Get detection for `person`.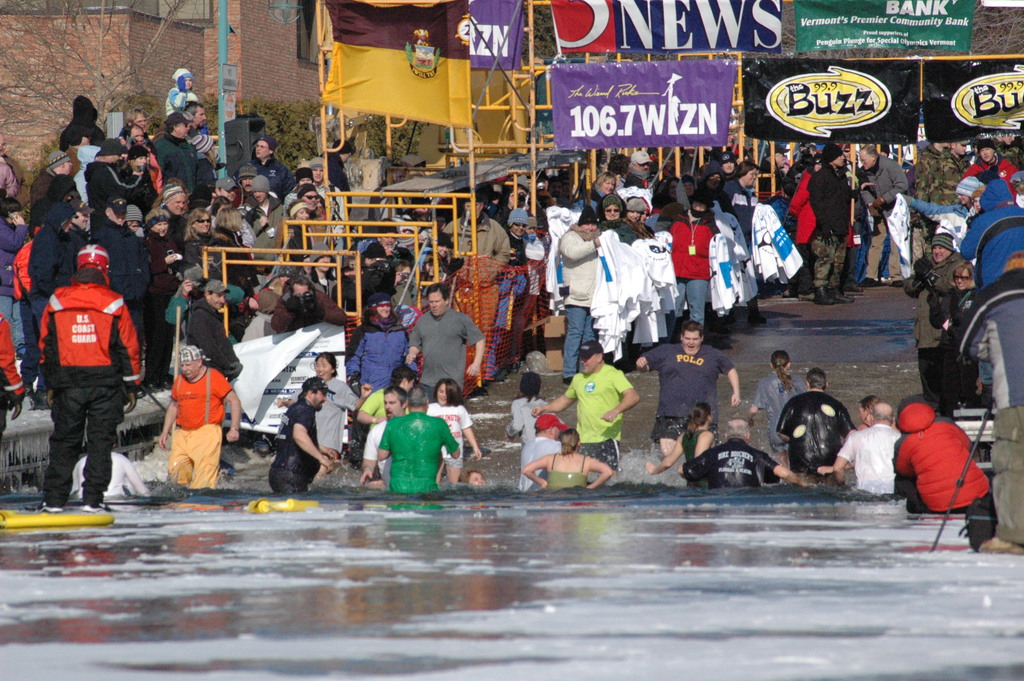
Detection: bbox=(456, 464, 496, 488).
